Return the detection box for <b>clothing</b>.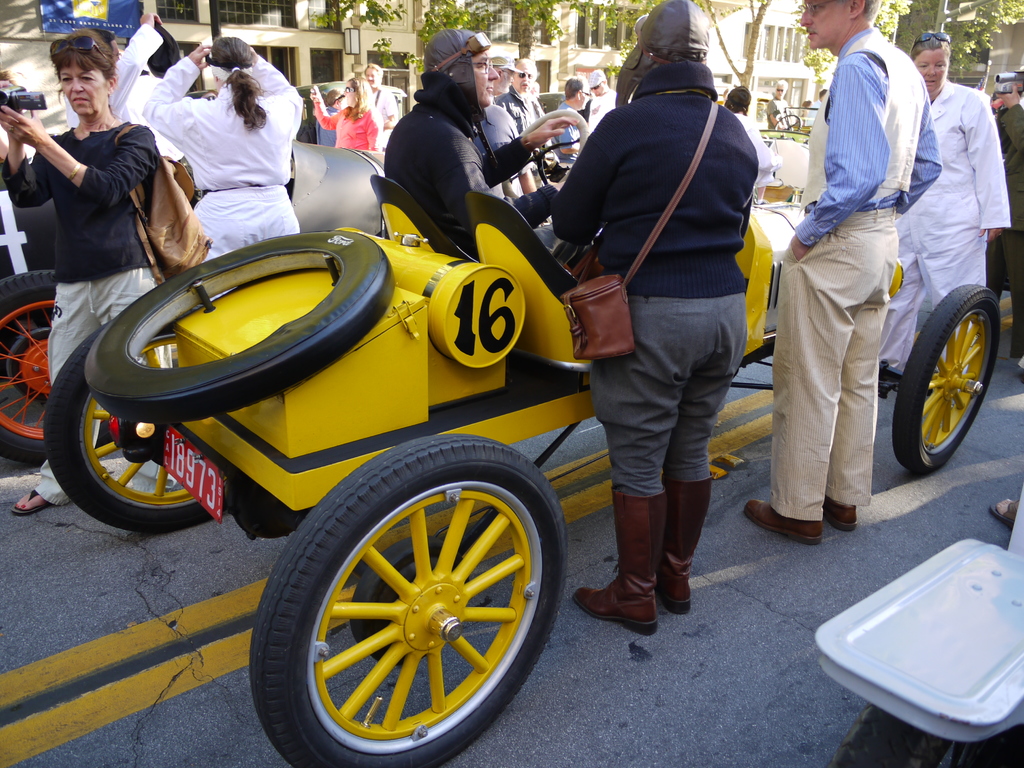
region(767, 97, 793, 125).
